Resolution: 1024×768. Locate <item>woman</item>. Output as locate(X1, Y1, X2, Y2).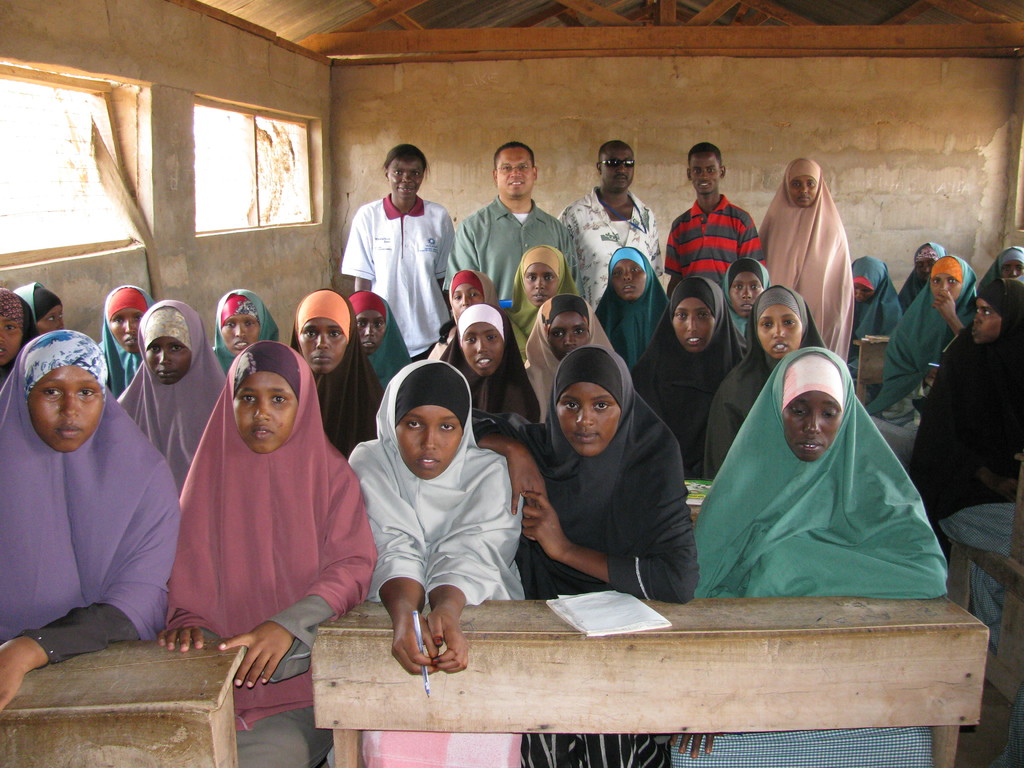
locate(900, 237, 948, 306).
